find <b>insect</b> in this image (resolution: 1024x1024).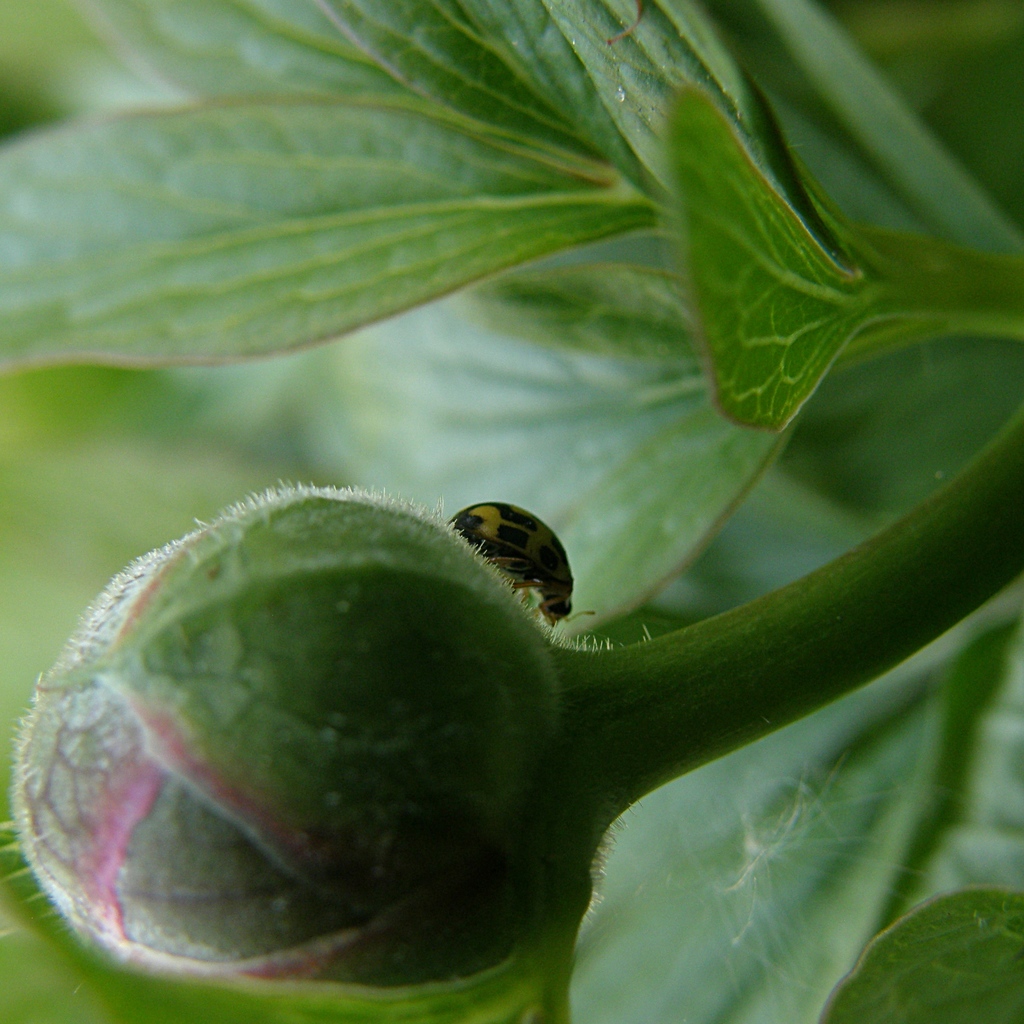
box(443, 504, 595, 623).
